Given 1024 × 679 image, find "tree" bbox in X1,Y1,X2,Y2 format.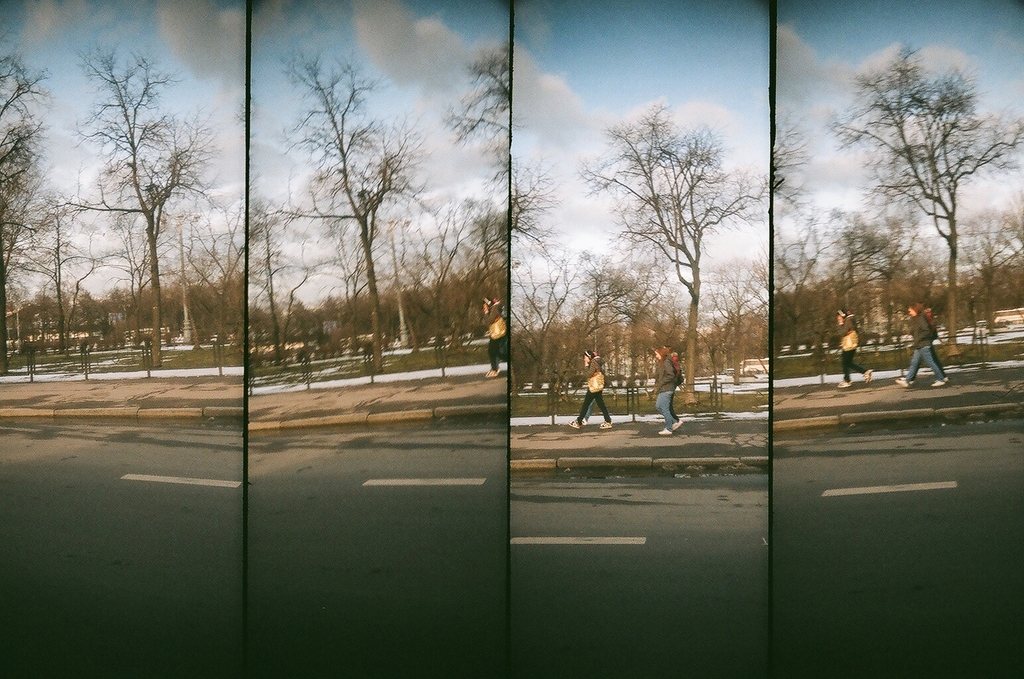
499,151,563,271.
